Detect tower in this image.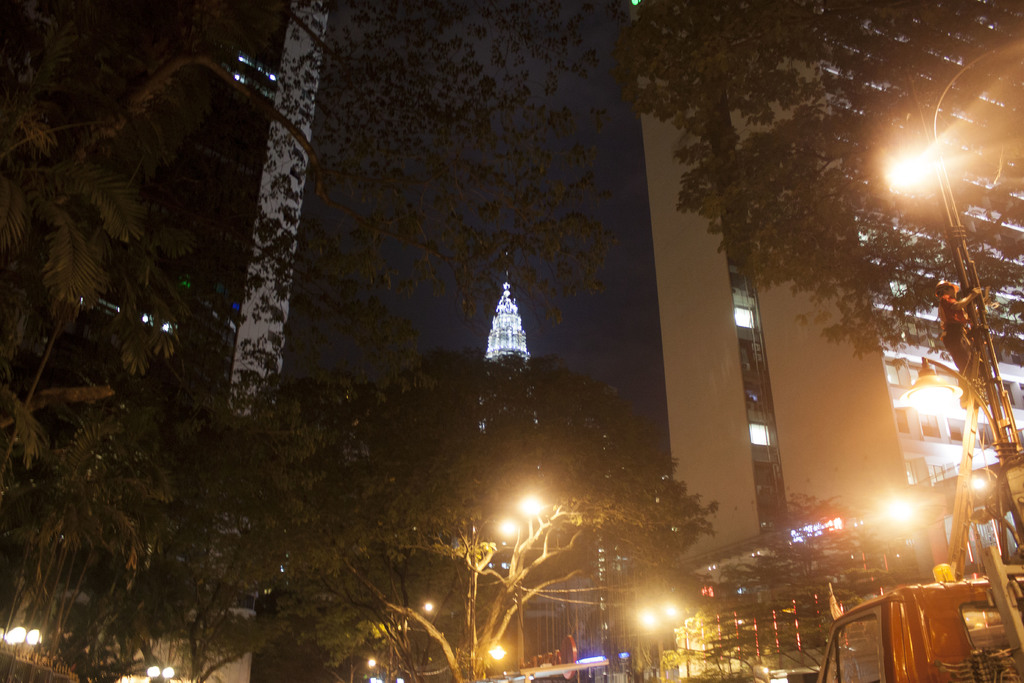
Detection: locate(0, 0, 325, 621).
